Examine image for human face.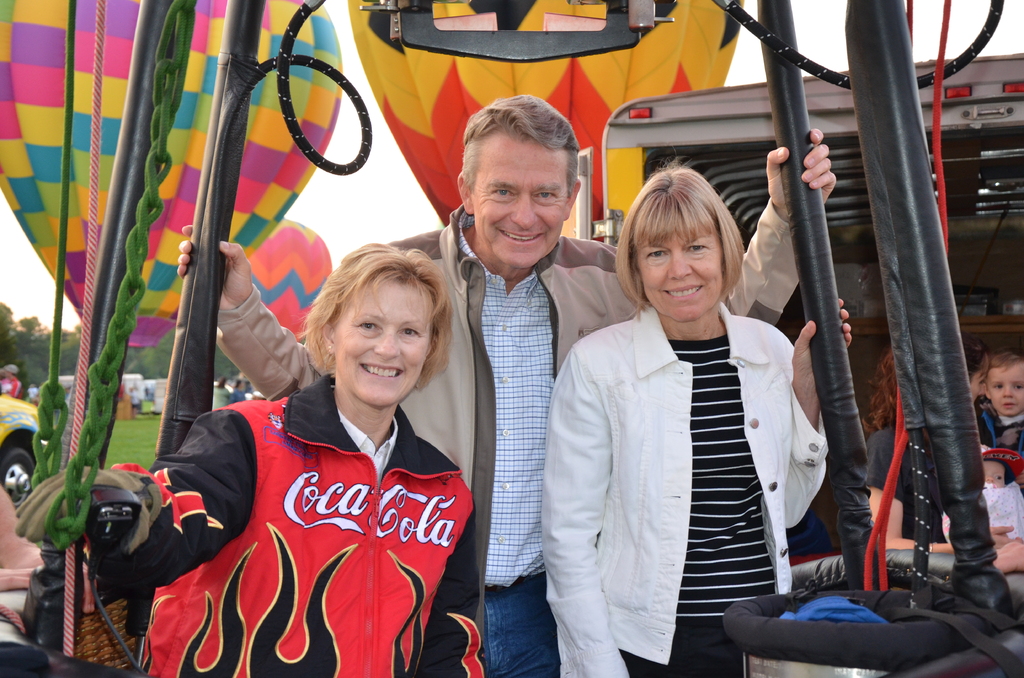
Examination result: locate(474, 130, 573, 268).
